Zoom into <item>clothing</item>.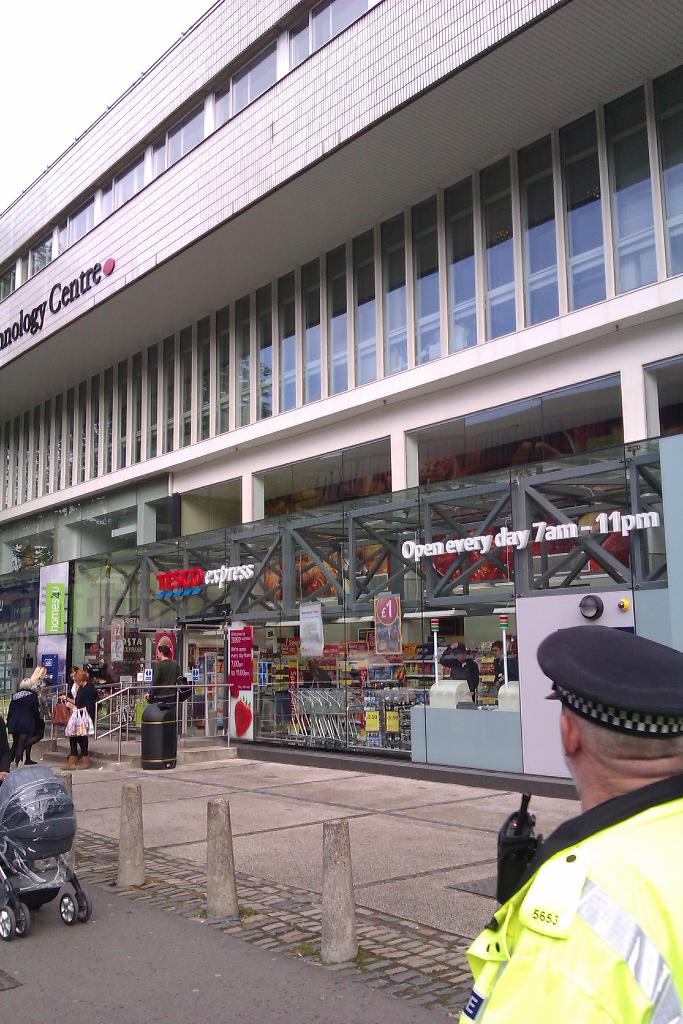
Zoom target: (x1=148, y1=655, x2=190, y2=707).
